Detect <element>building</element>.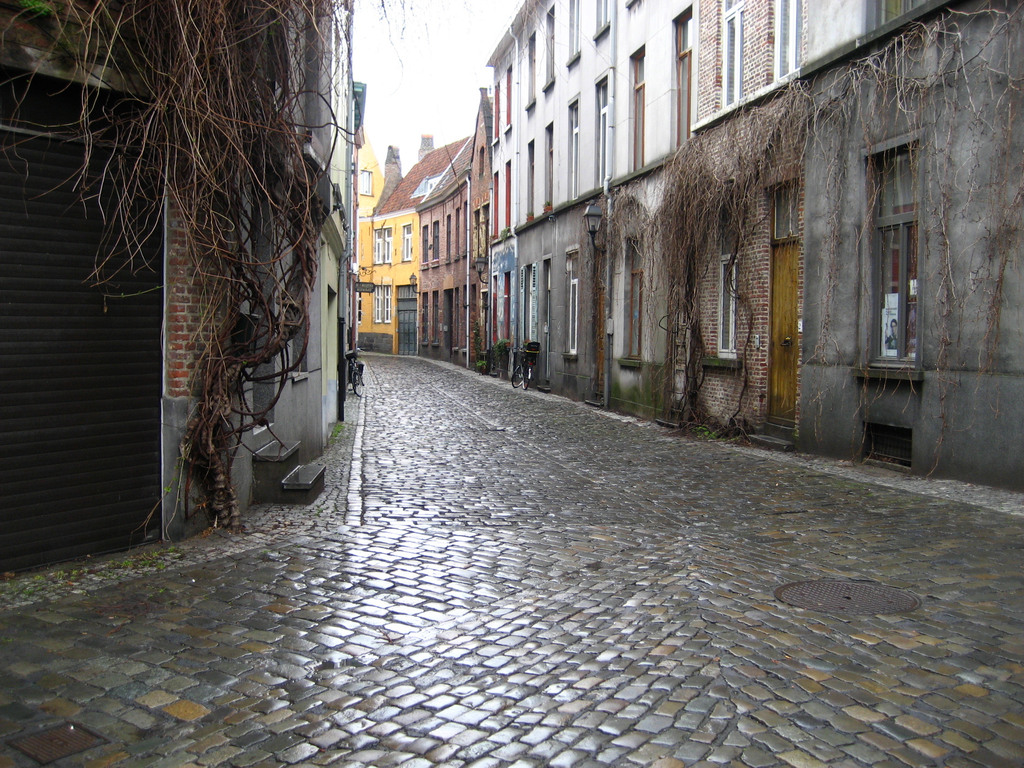
Detected at 483:0:938:400.
